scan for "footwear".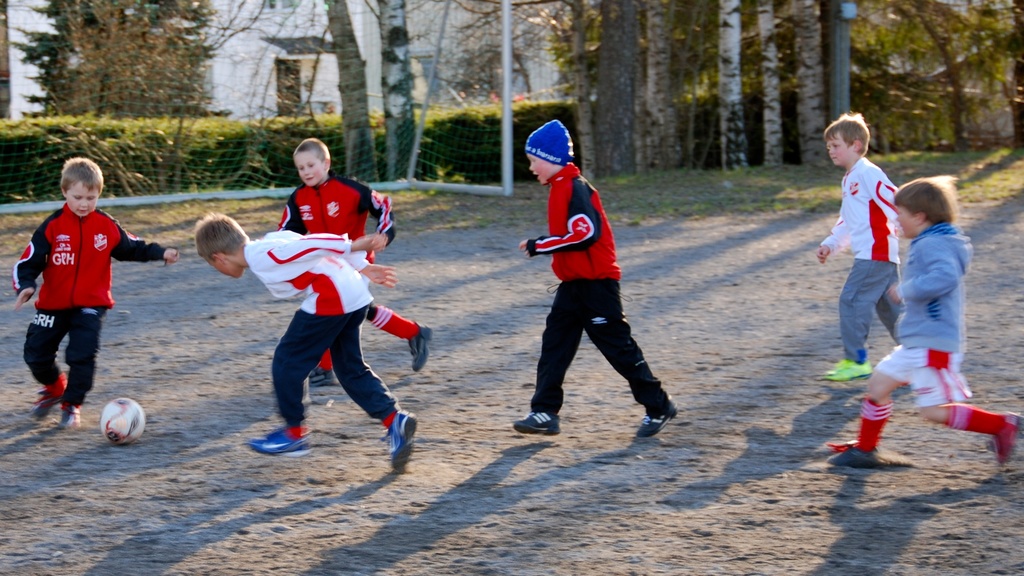
Scan result: {"left": 819, "top": 356, "right": 872, "bottom": 381}.
